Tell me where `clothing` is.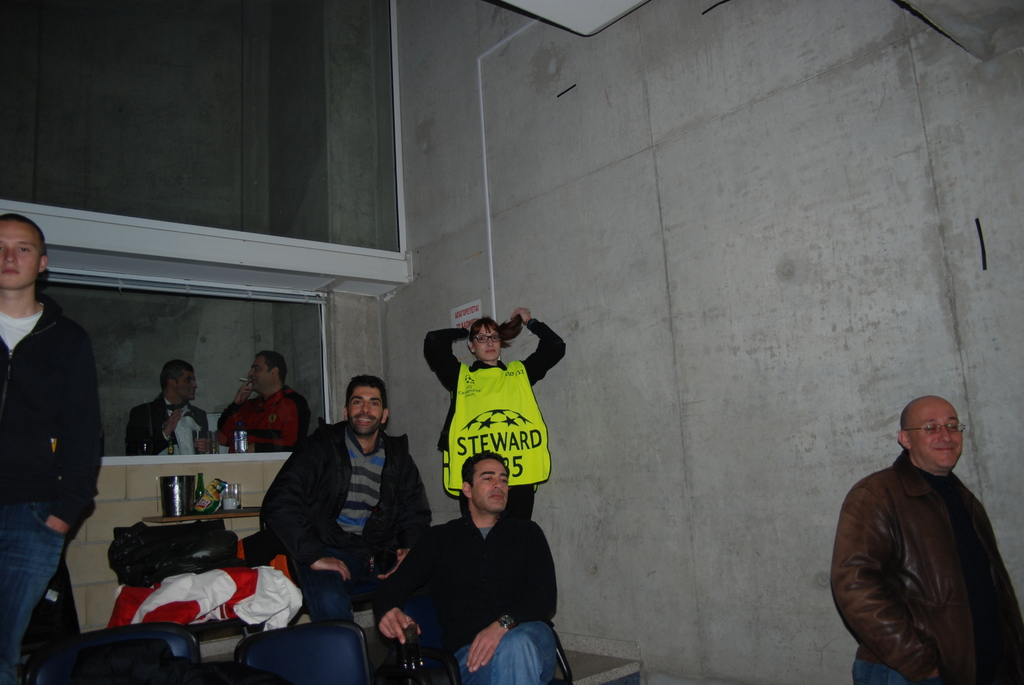
`clothing` is at 377:510:561:684.
